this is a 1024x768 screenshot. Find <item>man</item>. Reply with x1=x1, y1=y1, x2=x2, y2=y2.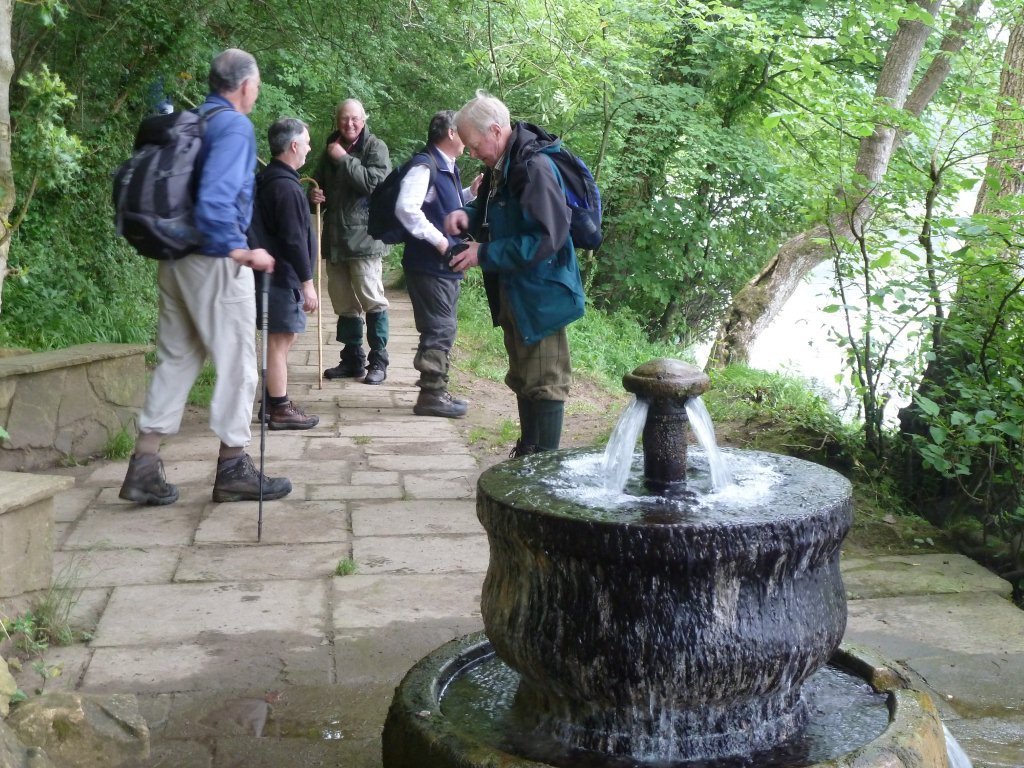
x1=107, y1=39, x2=291, y2=525.
